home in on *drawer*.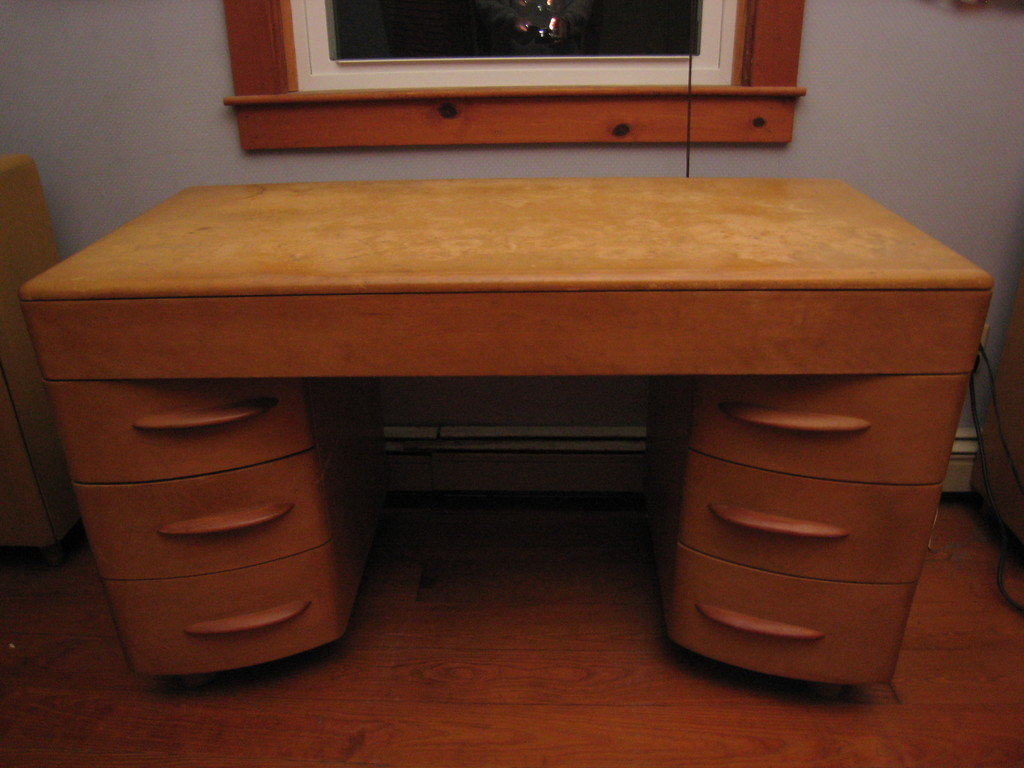
Homed in at x1=45 y1=376 x2=314 y2=488.
